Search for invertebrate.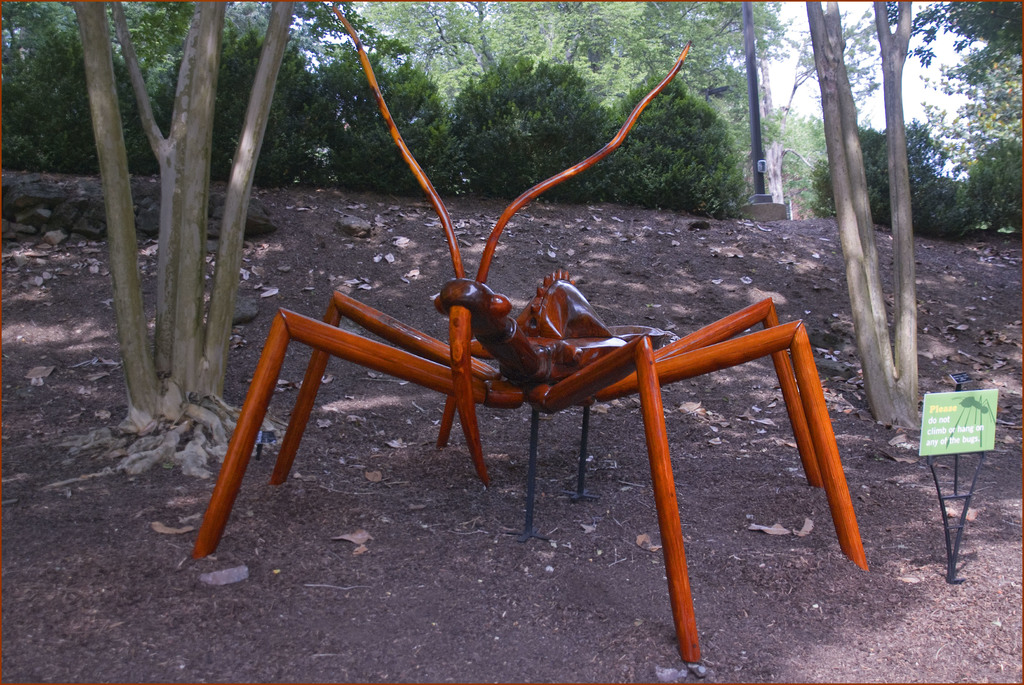
Found at 188,0,870,664.
